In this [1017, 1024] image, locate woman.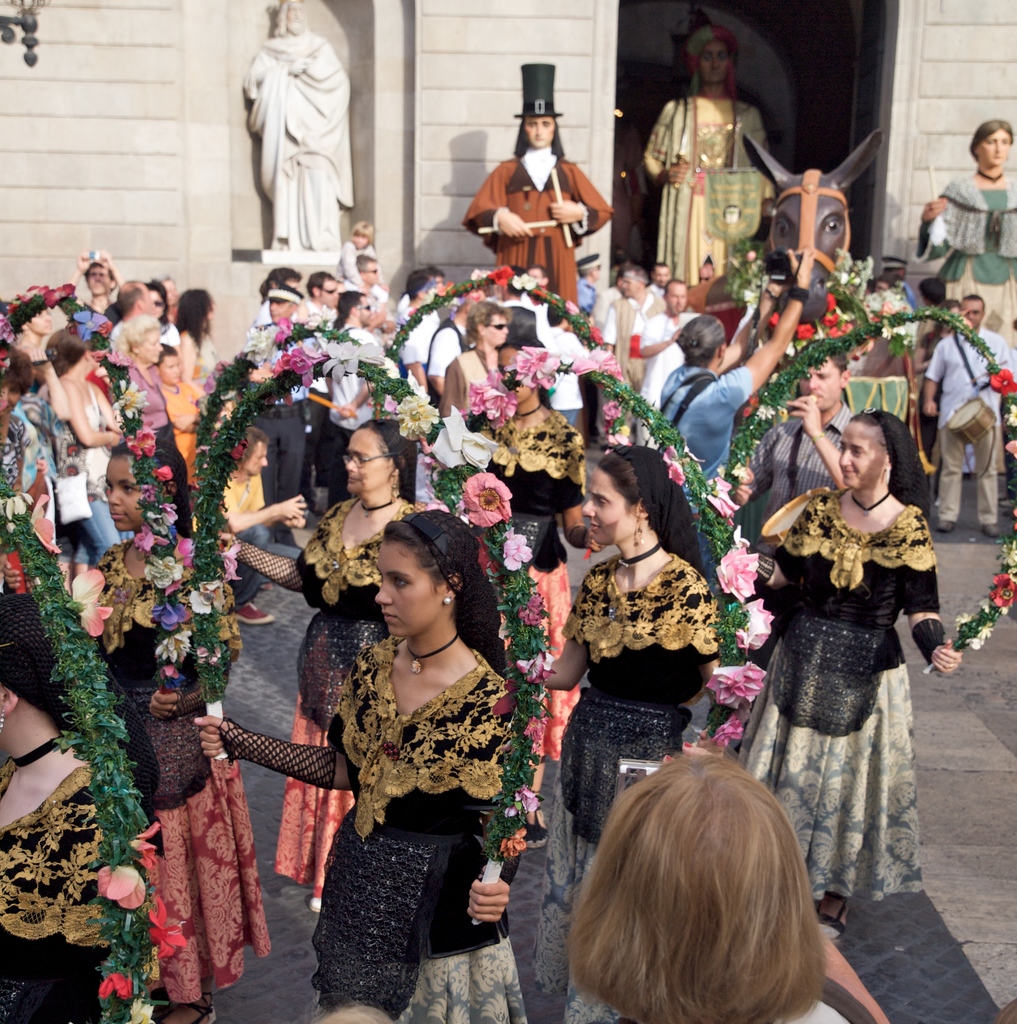
Bounding box: (454, 332, 612, 847).
